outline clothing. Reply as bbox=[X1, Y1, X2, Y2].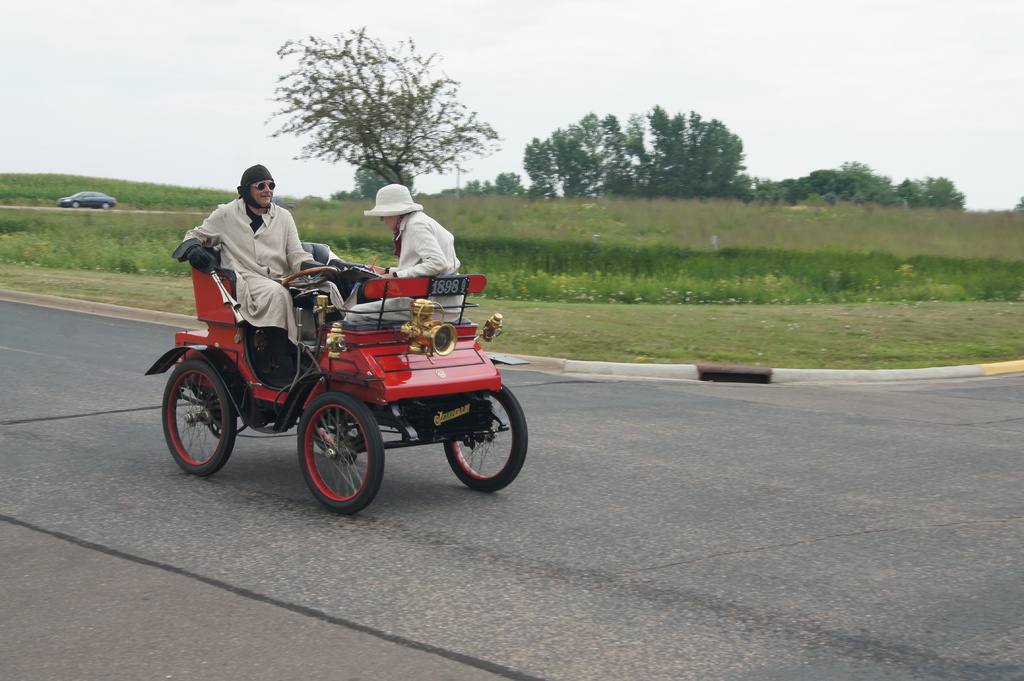
bbox=[342, 209, 477, 327].
